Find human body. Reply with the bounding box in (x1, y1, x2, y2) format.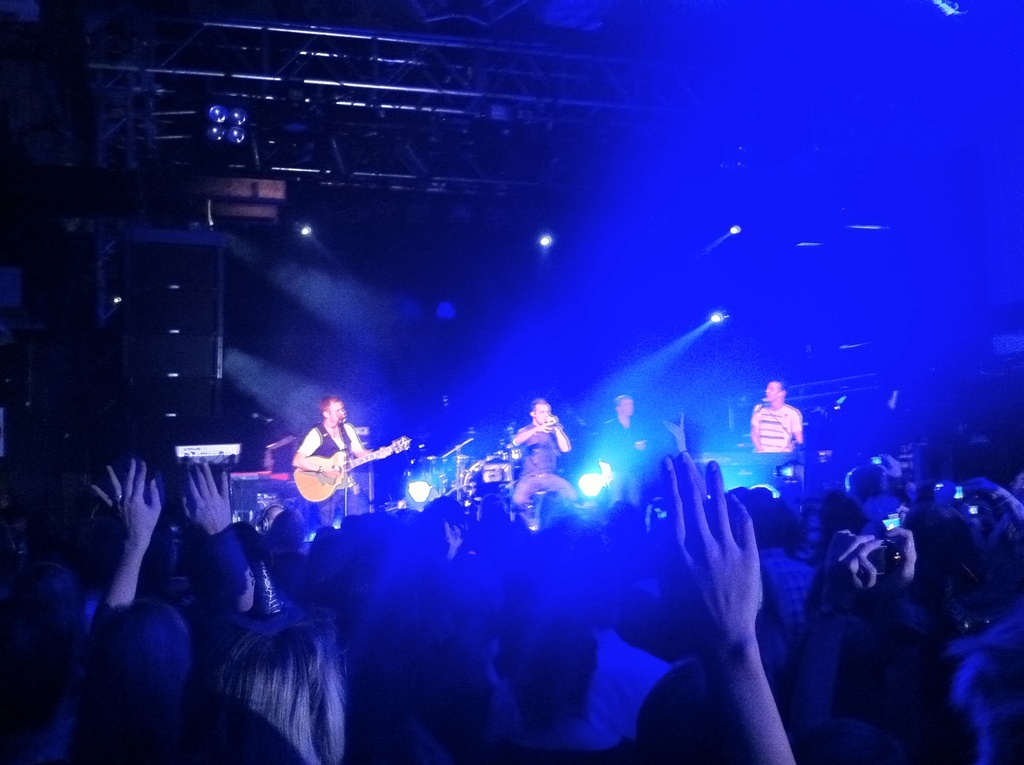
(511, 414, 574, 514).
